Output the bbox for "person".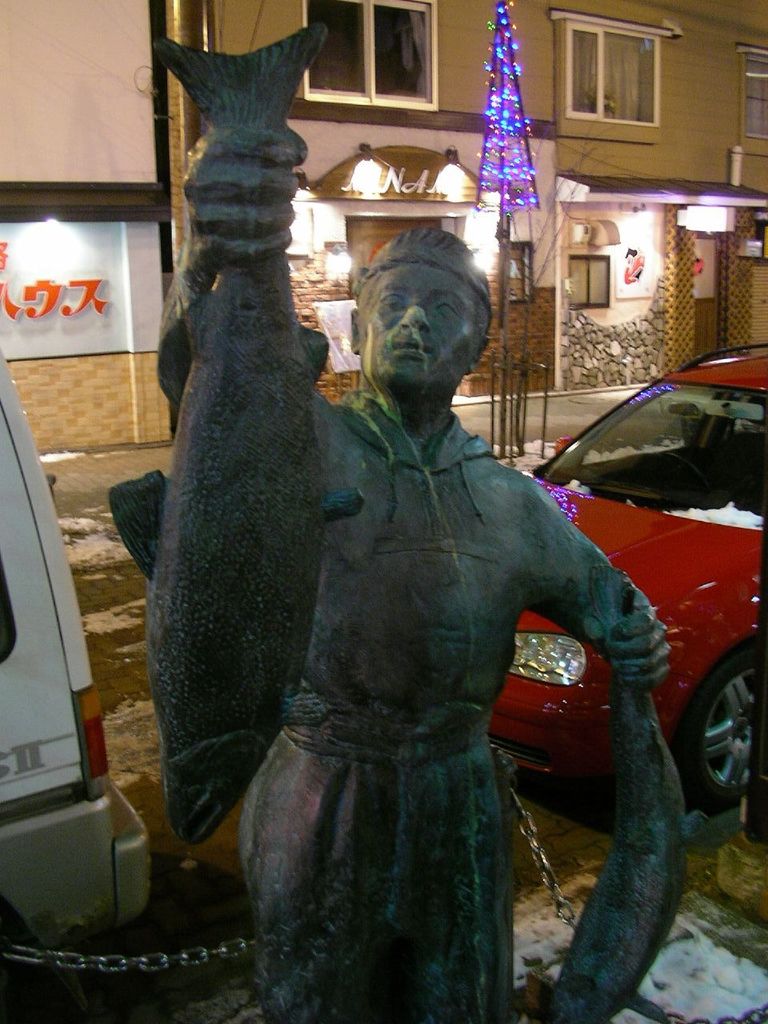
187/104/654/1023.
